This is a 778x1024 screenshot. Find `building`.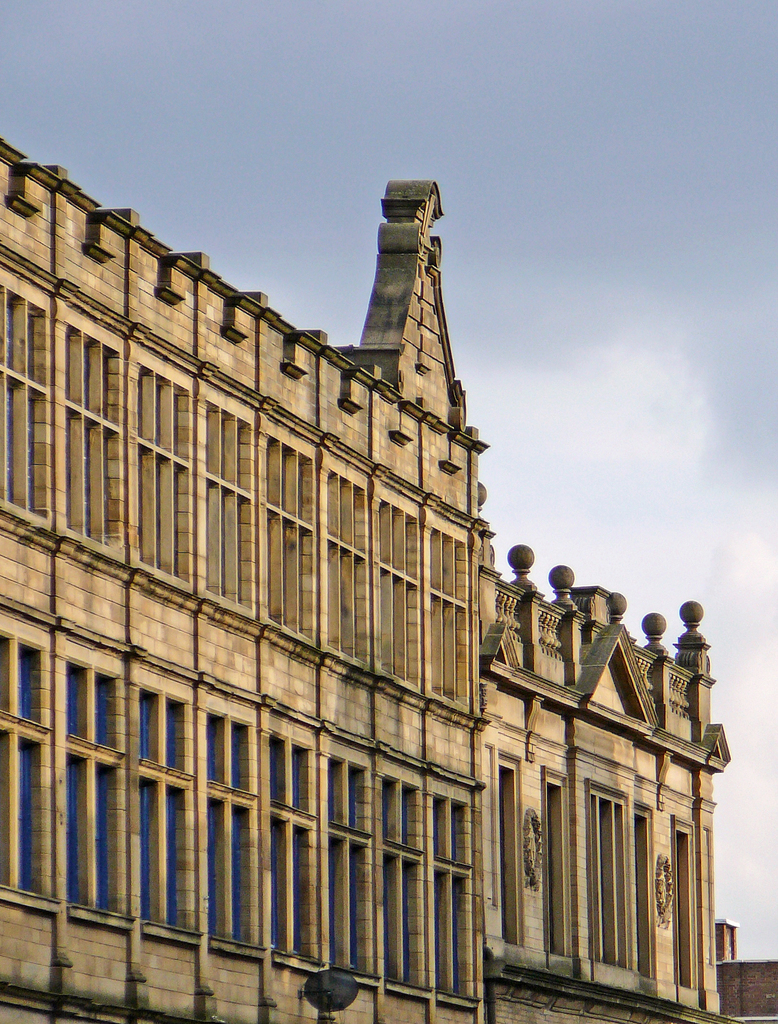
Bounding box: box=[0, 140, 746, 1023].
